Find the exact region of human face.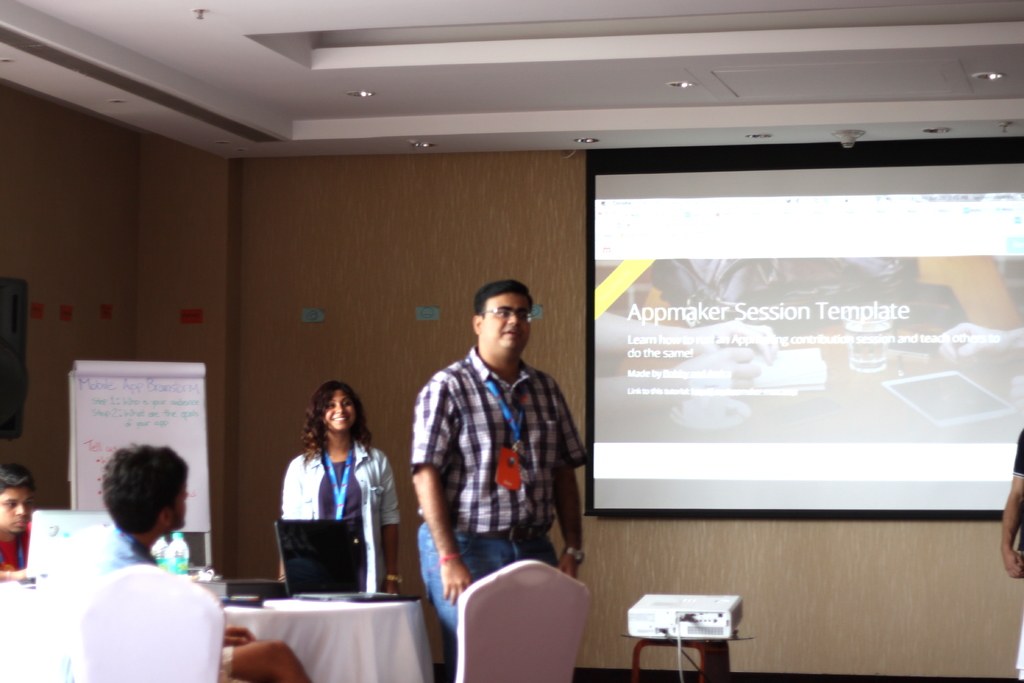
Exact region: 2, 482, 31, 533.
